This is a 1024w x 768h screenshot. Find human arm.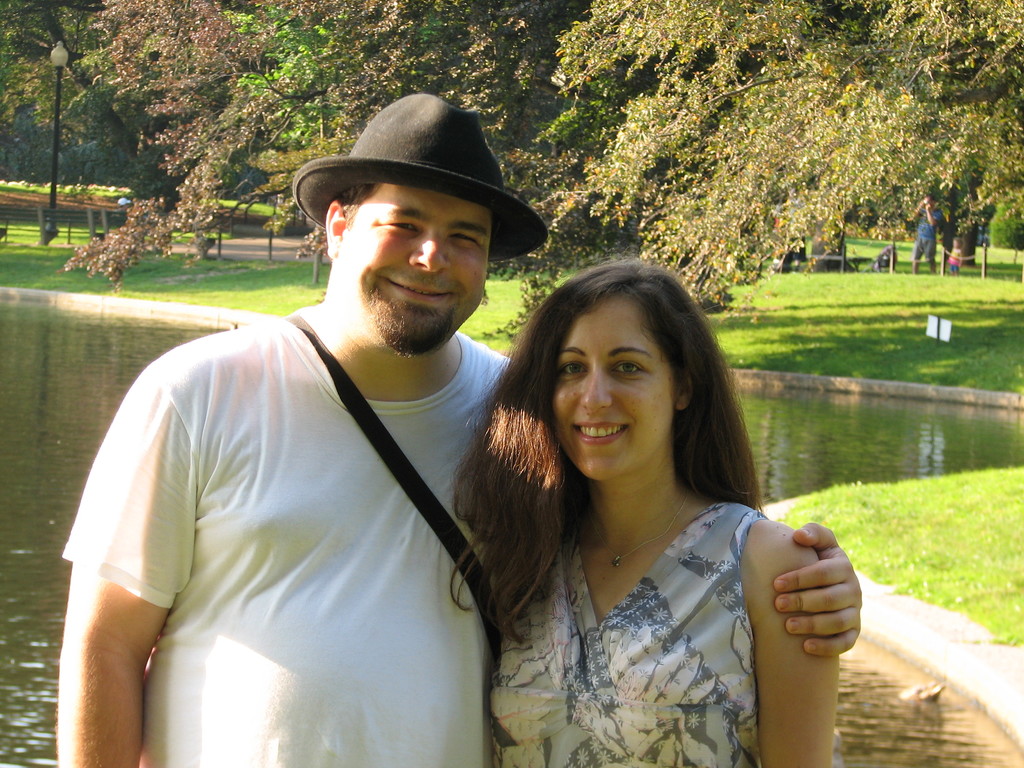
Bounding box: left=768, top=520, right=866, bottom=661.
